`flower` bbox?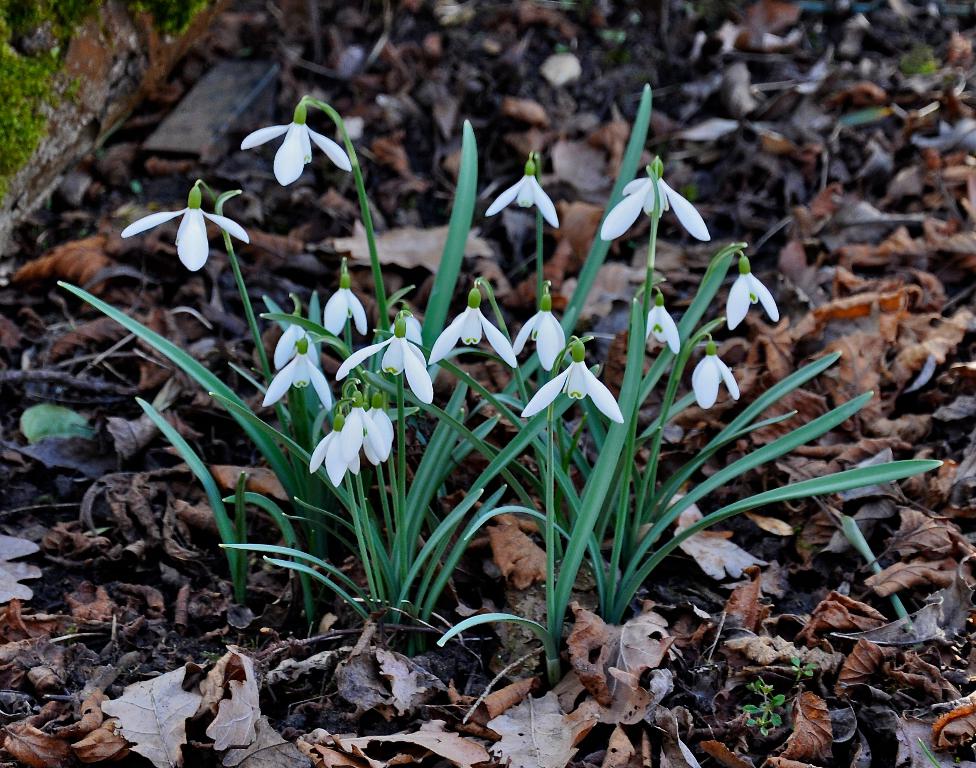
rect(644, 296, 679, 356)
